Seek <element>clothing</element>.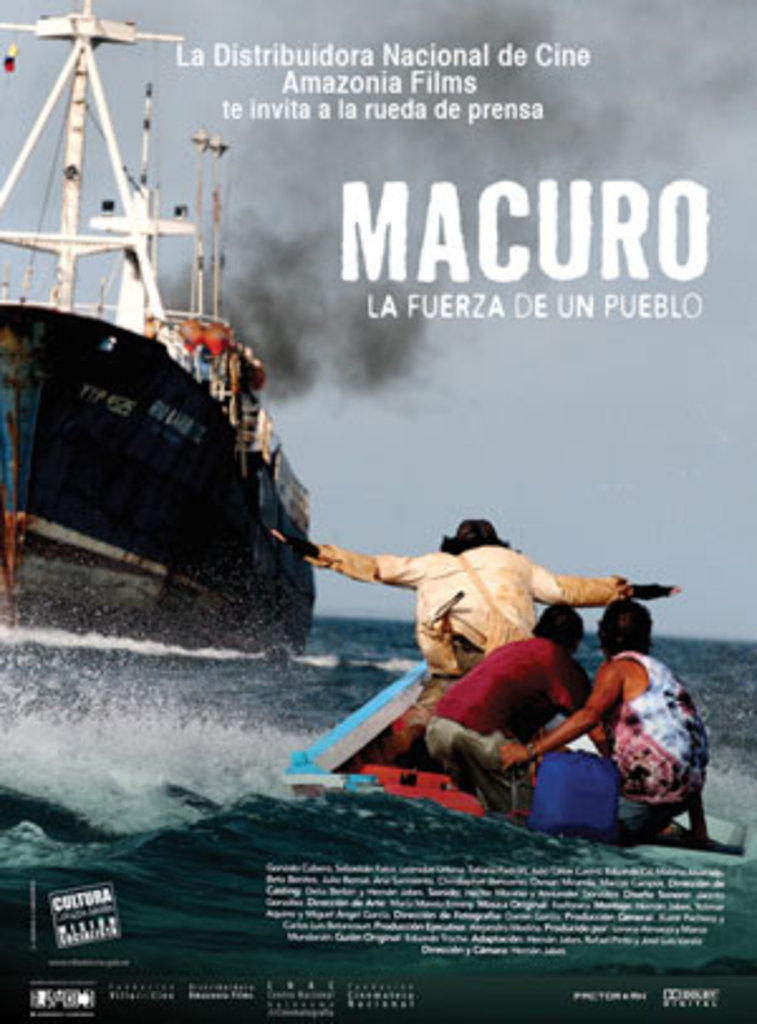
416/633/608/815.
